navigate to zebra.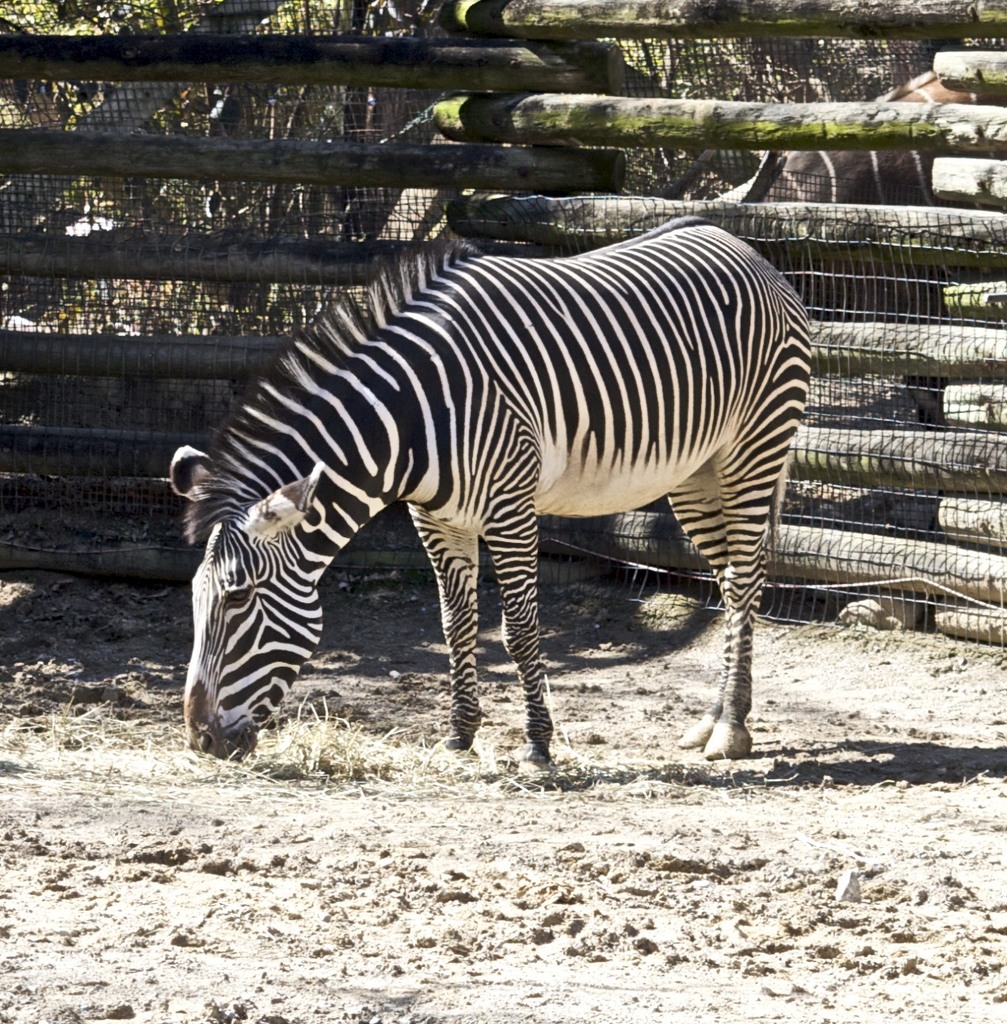
Navigation target: <box>165,212,814,779</box>.
